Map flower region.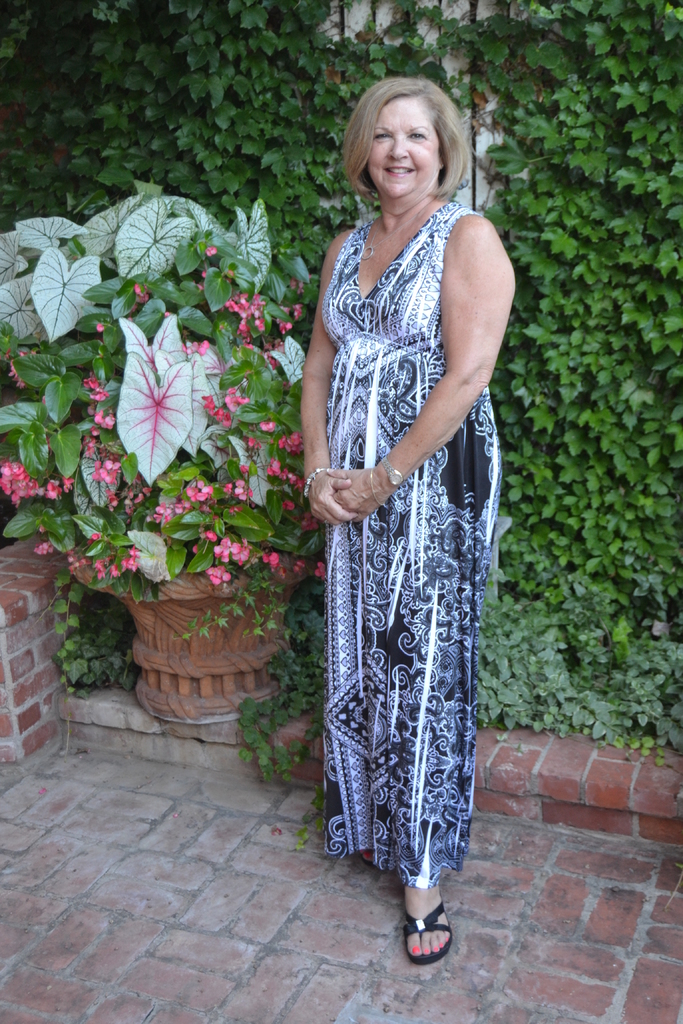
Mapped to Rect(205, 563, 227, 591).
